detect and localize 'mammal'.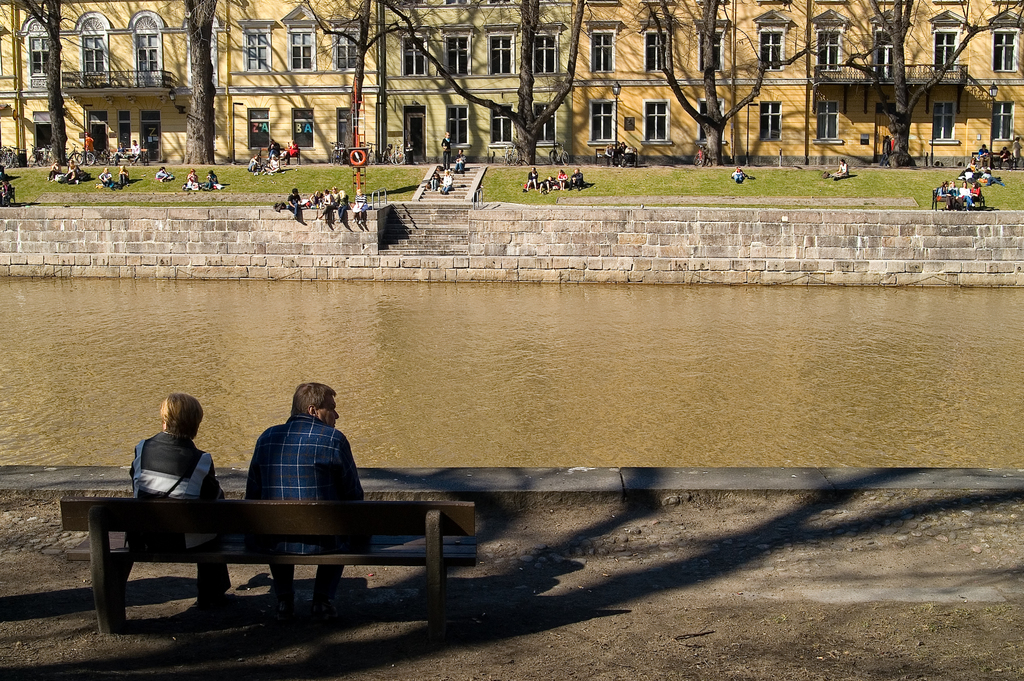
Localized at bbox=(618, 140, 627, 166).
